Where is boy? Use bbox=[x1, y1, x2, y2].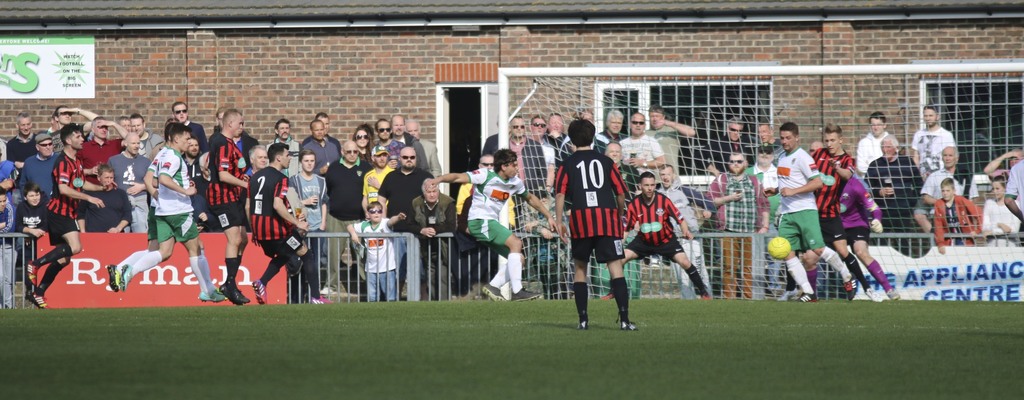
bbox=[286, 151, 330, 299].
